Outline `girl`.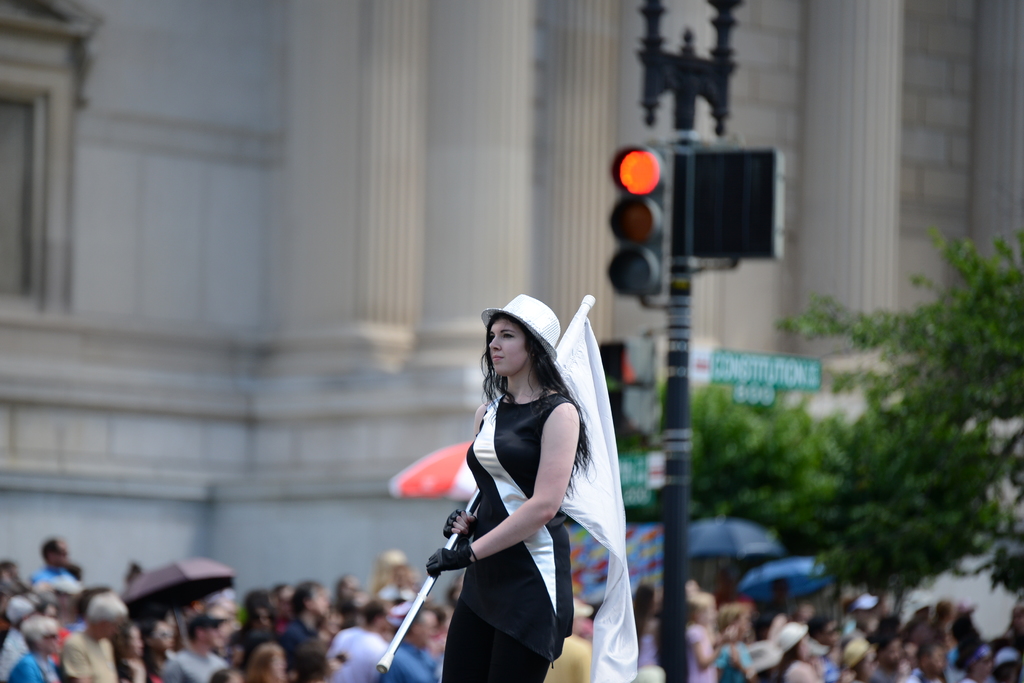
Outline: pyautogui.locateOnScreen(0, 568, 33, 673).
